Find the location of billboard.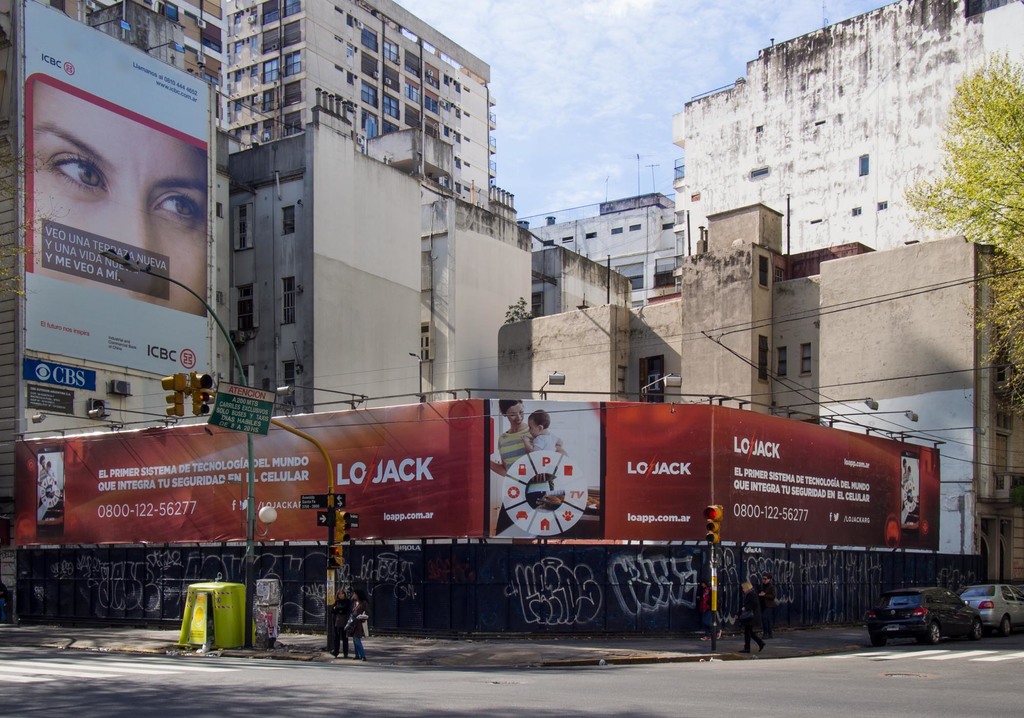
Location: (9, 405, 715, 540).
